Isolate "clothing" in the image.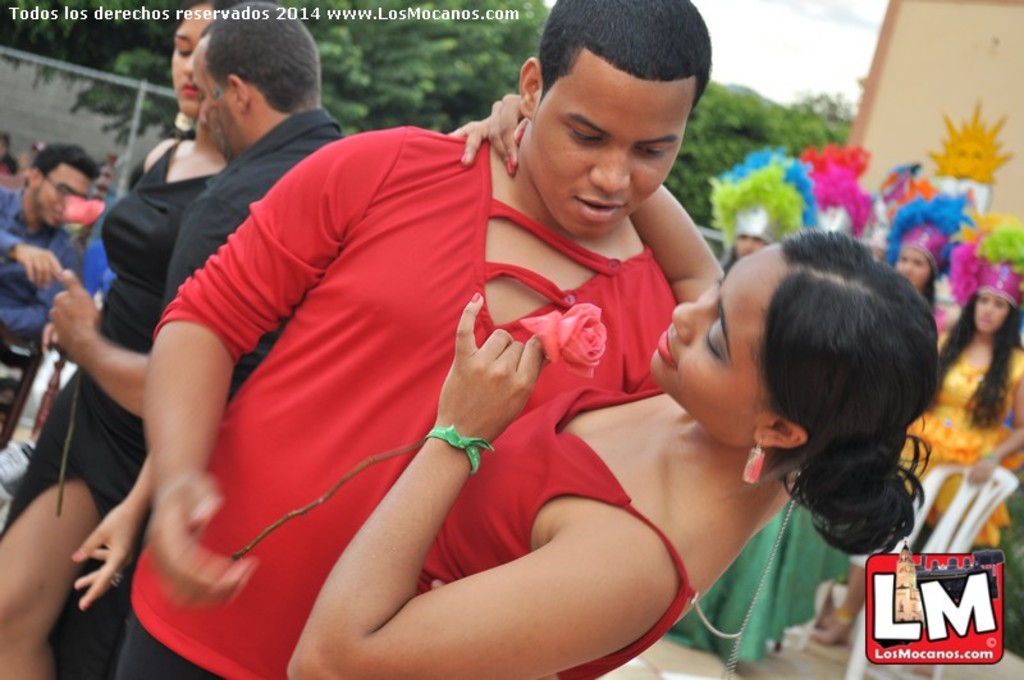
Isolated region: pyautogui.locateOnScreen(669, 496, 850, 670).
